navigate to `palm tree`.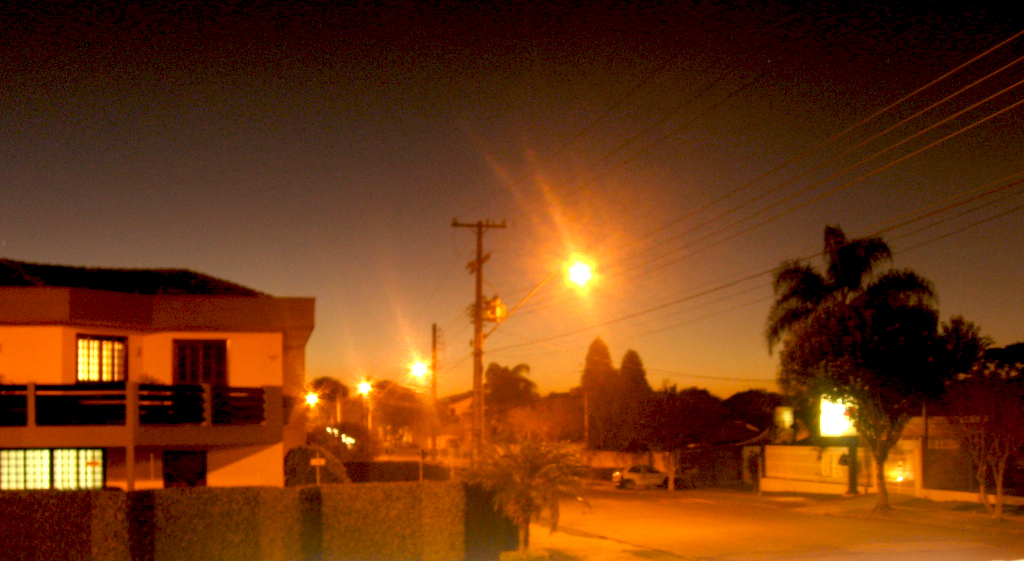
Navigation target: (x1=361, y1=379, x2=417, y2=453).
